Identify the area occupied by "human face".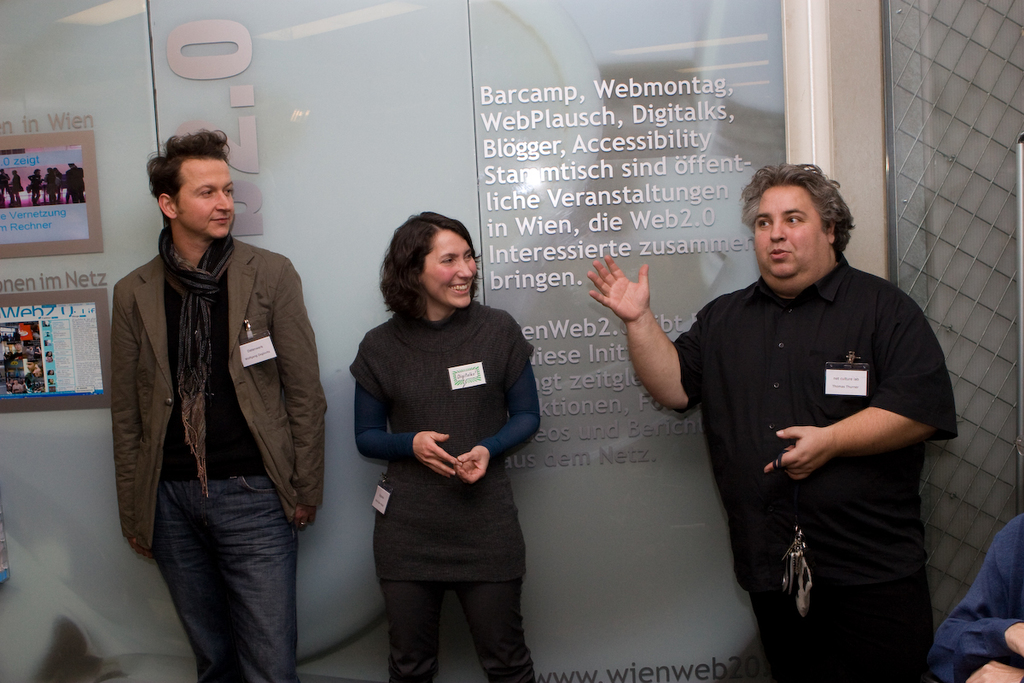
Area: crop(753, 182, 826, 280).
